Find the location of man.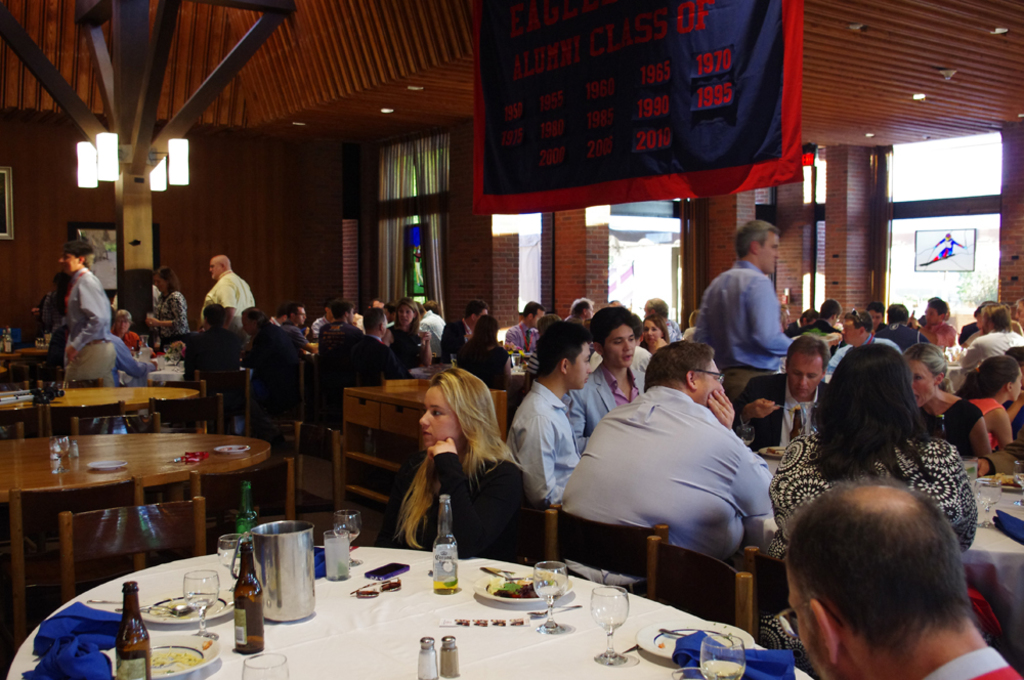
Location: bbox=(195, 252, 252, 333).
